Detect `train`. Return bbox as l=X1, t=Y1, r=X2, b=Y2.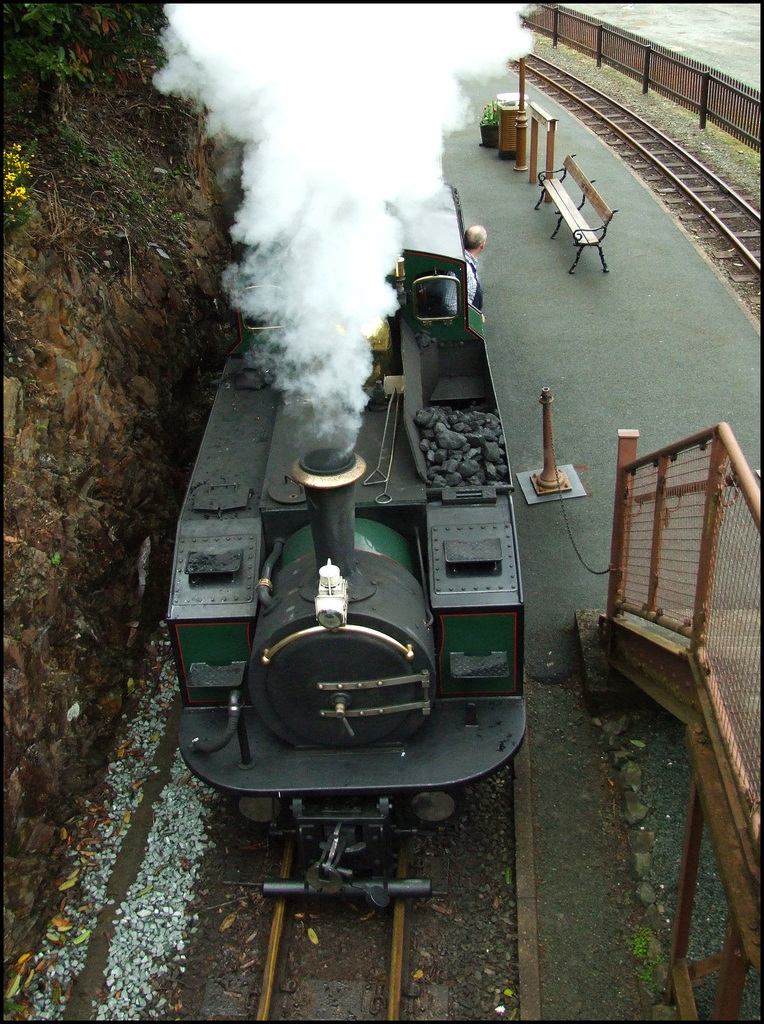
l=180, t=176, r=532, b=920.
